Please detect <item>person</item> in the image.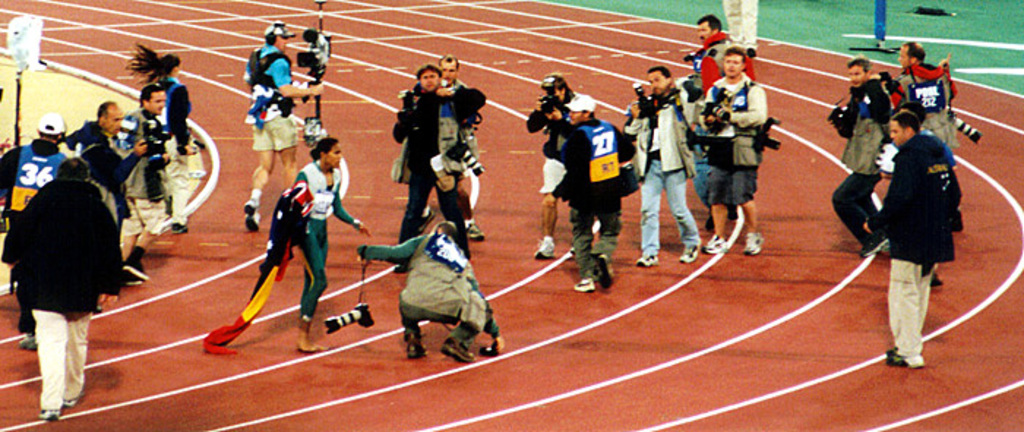
<region>888, 41, 967, 182</region>.
